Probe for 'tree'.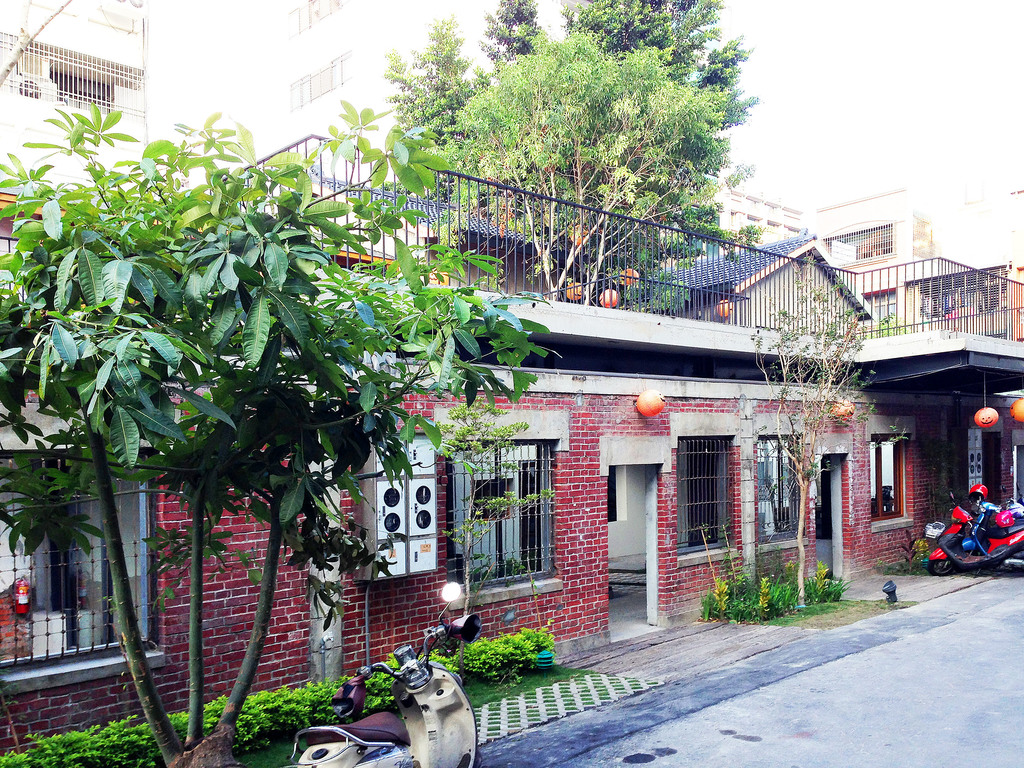
Probe result: <region>0, 95, 564, 767</region>.
